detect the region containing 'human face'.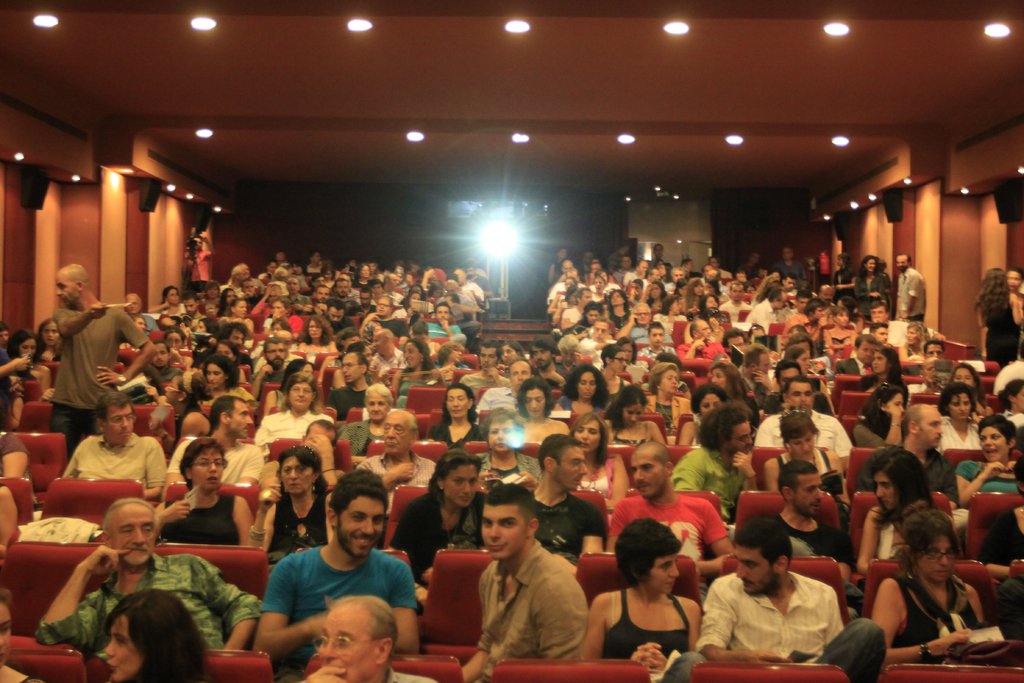
bbox(725, 423, 751, 454).
